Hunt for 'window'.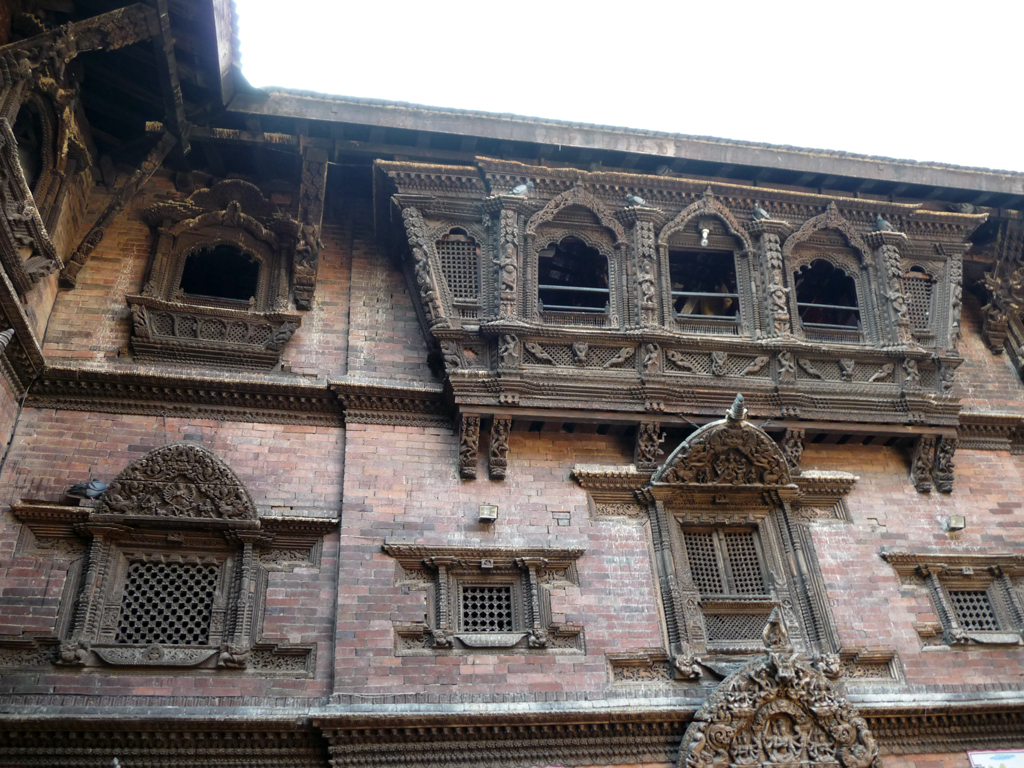
Hunted down at {"x1": 663, "y1": 247, "x2": 753, "y2": 337}.
